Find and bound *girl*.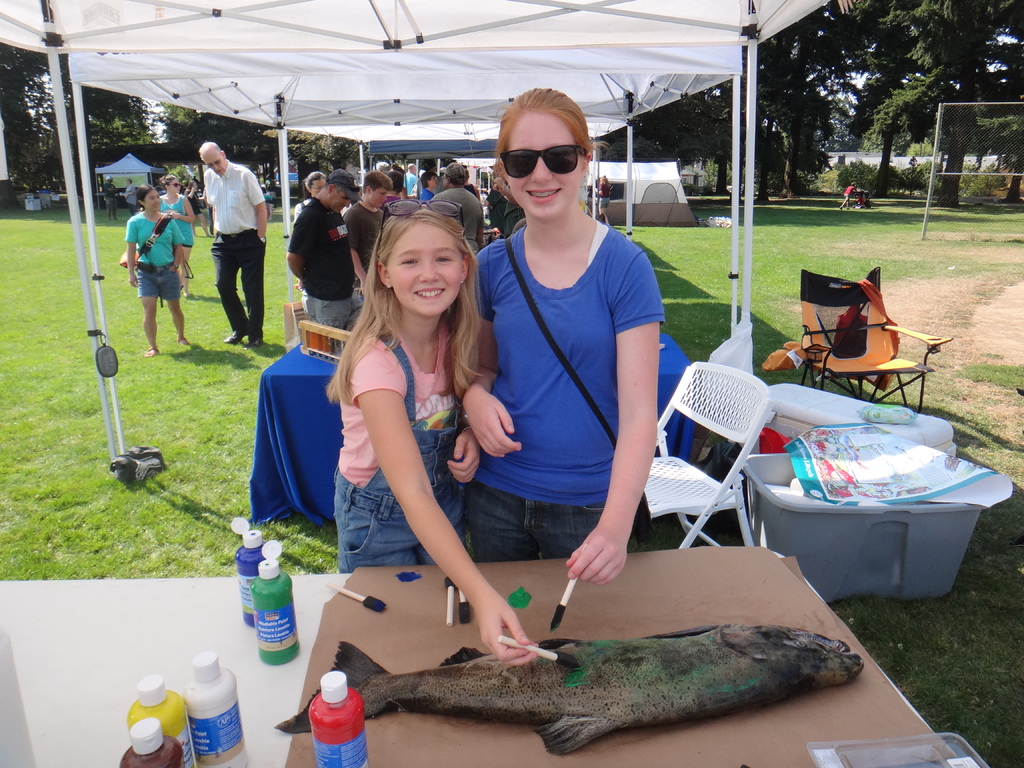
Bound: <region>321, 192, 542, 665</region>.
